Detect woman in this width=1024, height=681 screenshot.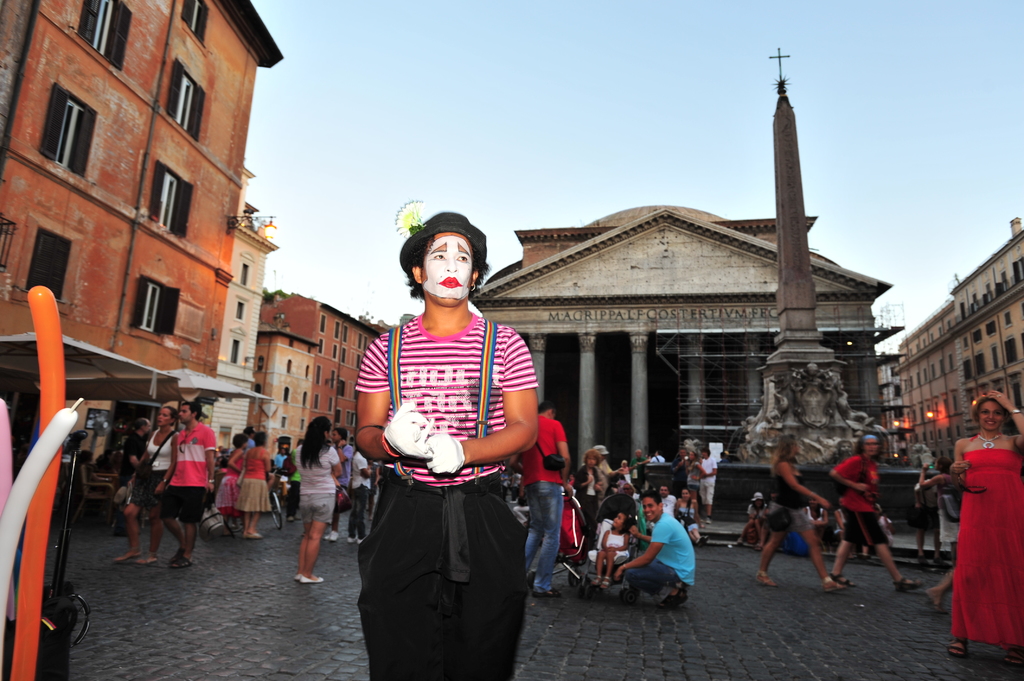
Detection: [left=231, top=432, right=271, bottom=536].
